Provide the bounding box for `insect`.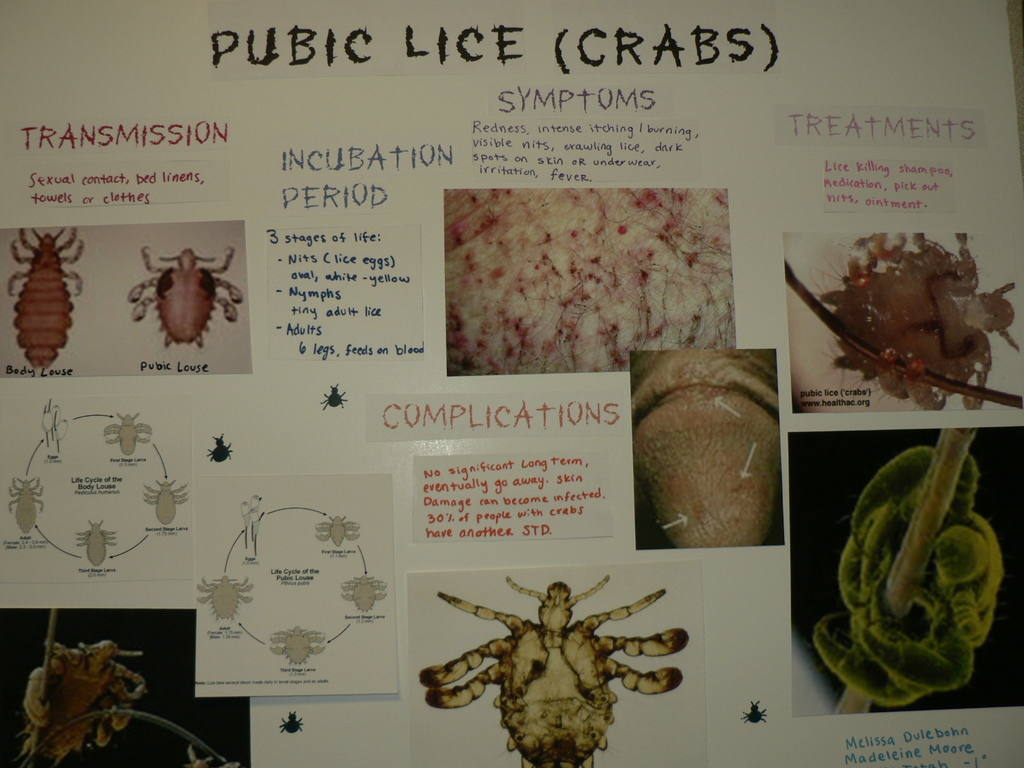
left=320, top=383, right=349, bottom=410.
